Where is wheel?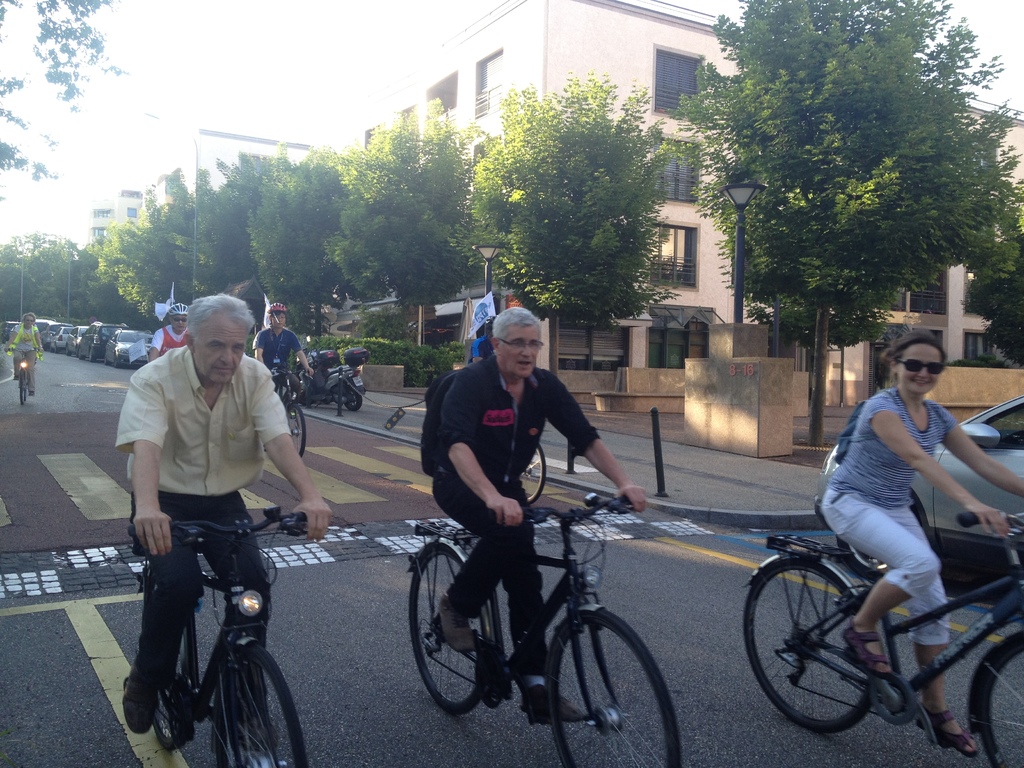
[113,353,120,368].
